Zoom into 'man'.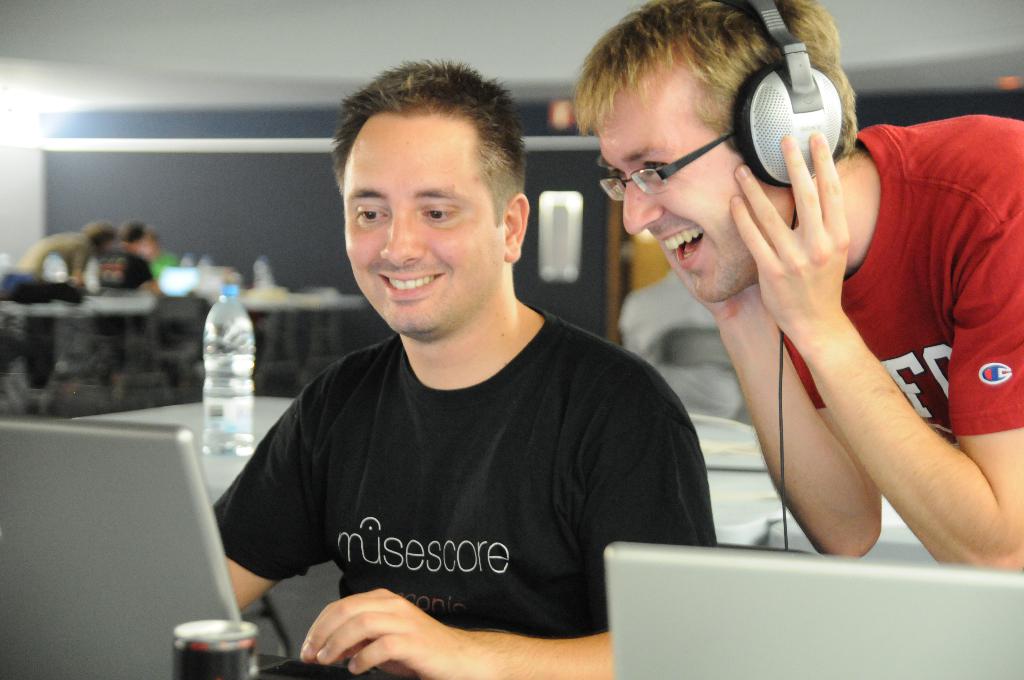
Zoom target: (x1=97, y1=219, x2=163, y2=291).
